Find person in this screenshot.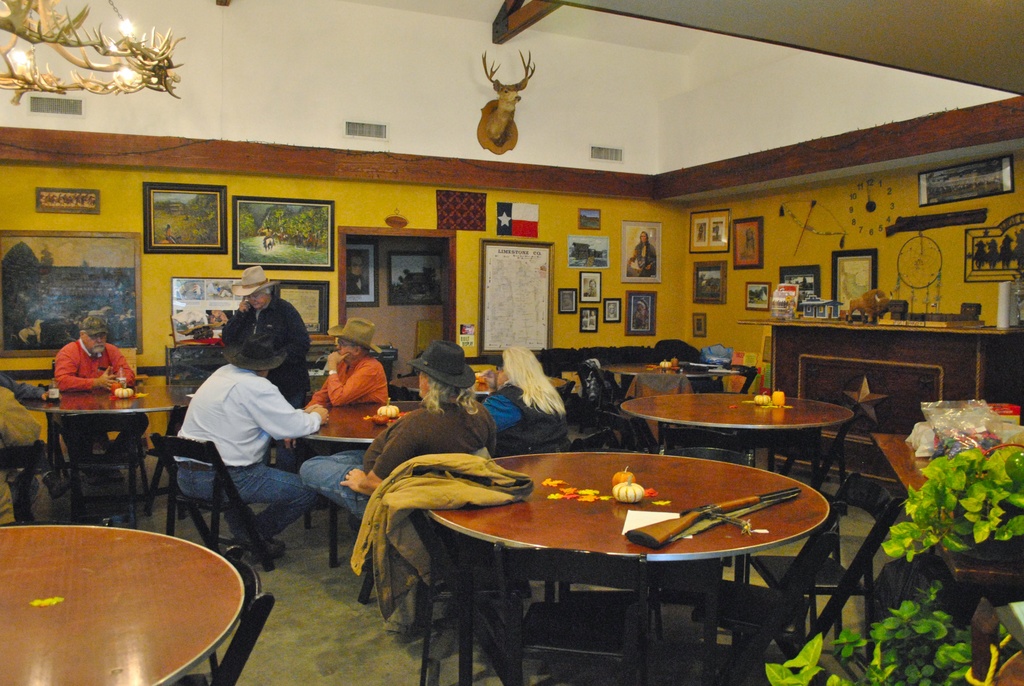
The bounding box for person is (left=173, top=330, right=330, bottom=559).
